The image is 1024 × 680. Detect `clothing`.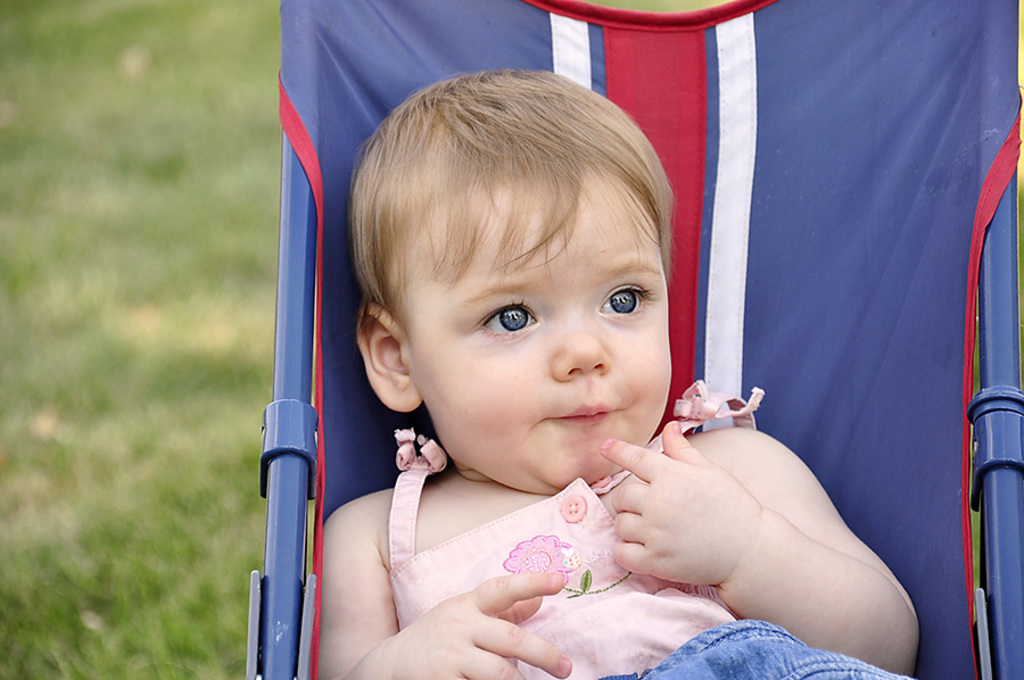
Detection: [x1=391, y1=421, x2=916, y2=679].
